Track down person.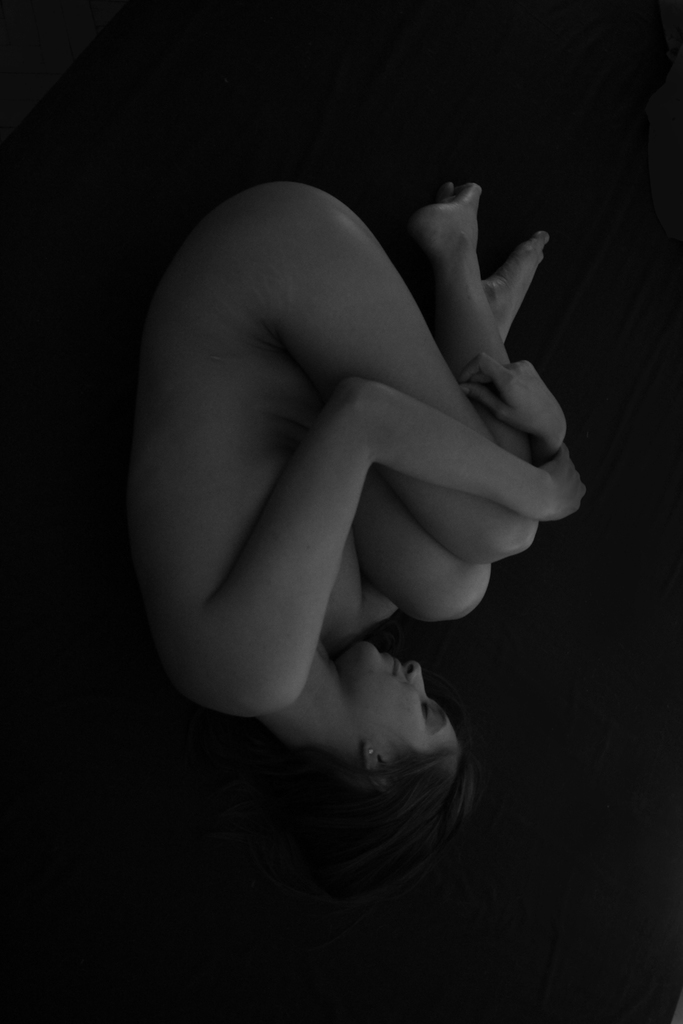
Tracked to x1=64 y1=85 x2=641 y2=971.
